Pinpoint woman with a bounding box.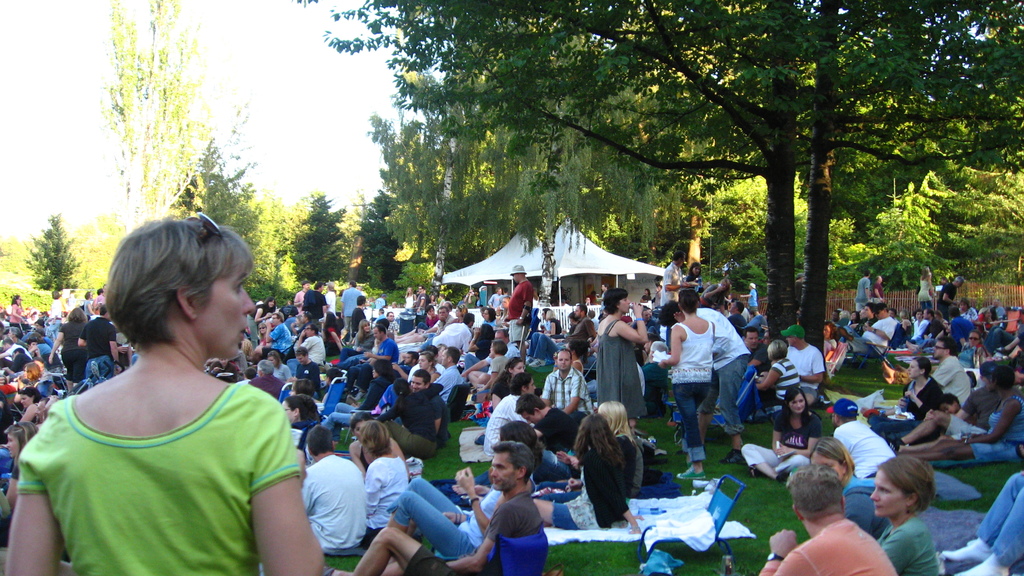
bbox=(868, 455, 939, 575).
